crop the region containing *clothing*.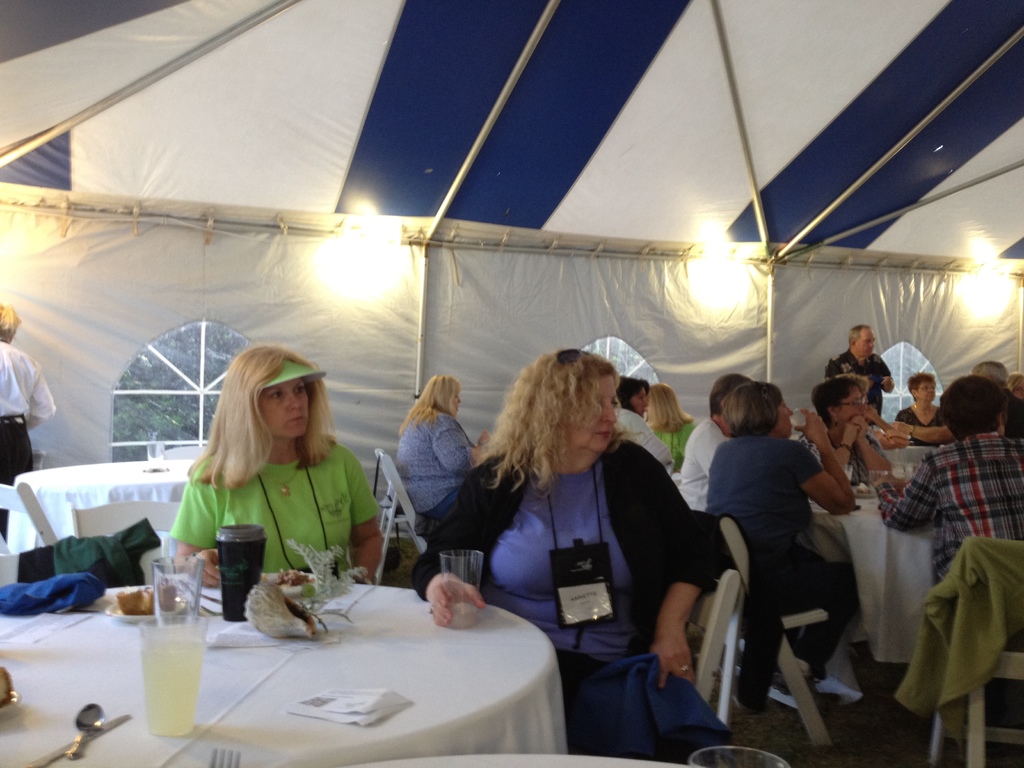
Crop region: <bbox>901, 405, 950, 442</bbox>.
